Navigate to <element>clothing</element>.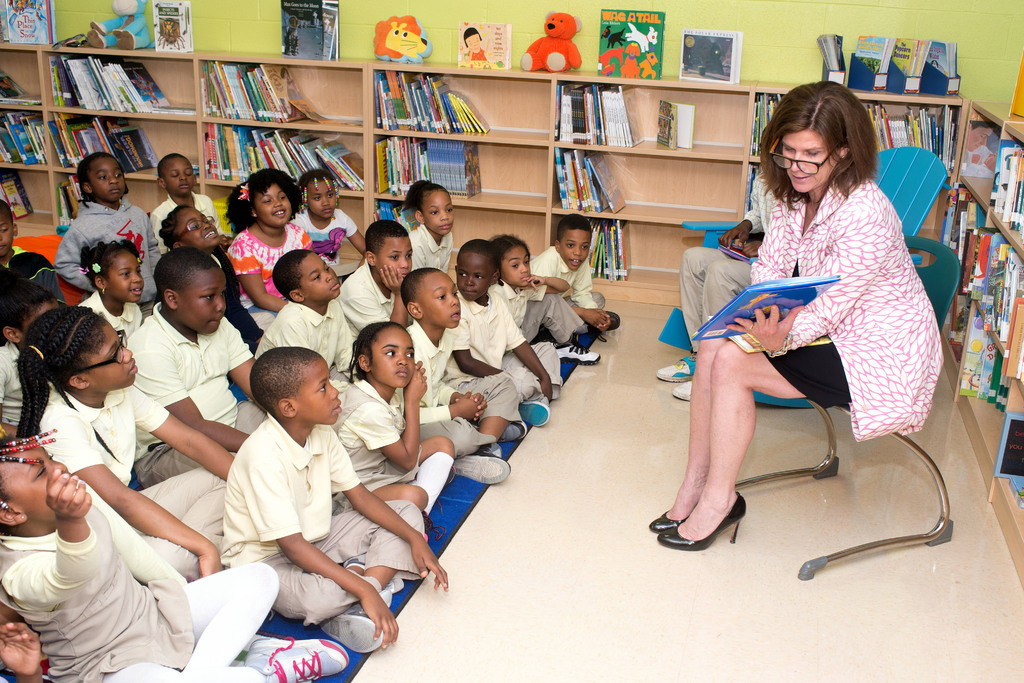
Navigation target: crop(220, 249, 264, 350).
